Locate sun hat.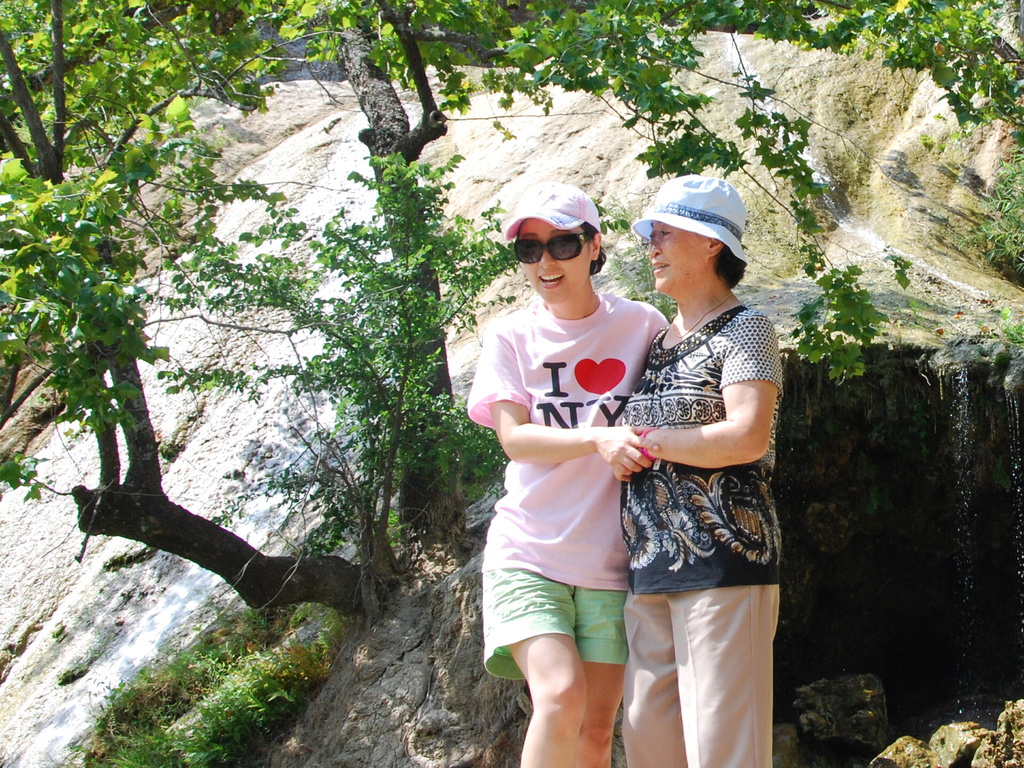
Bounding box: bbox=[629, 172, 747, 267].
